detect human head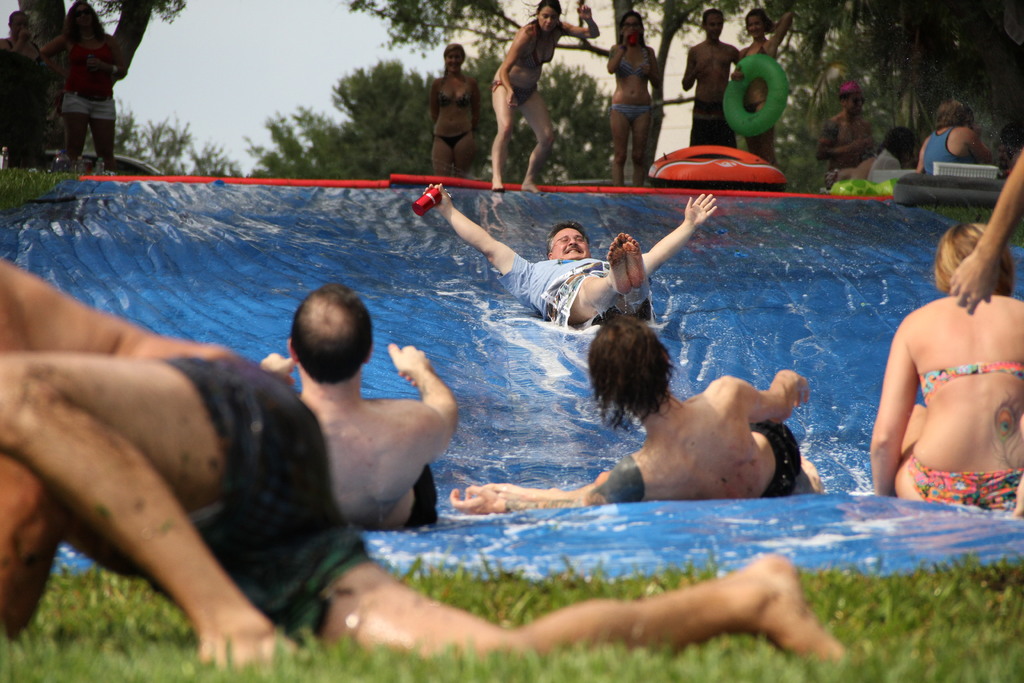
rect(931, 220, 1015, 293)
